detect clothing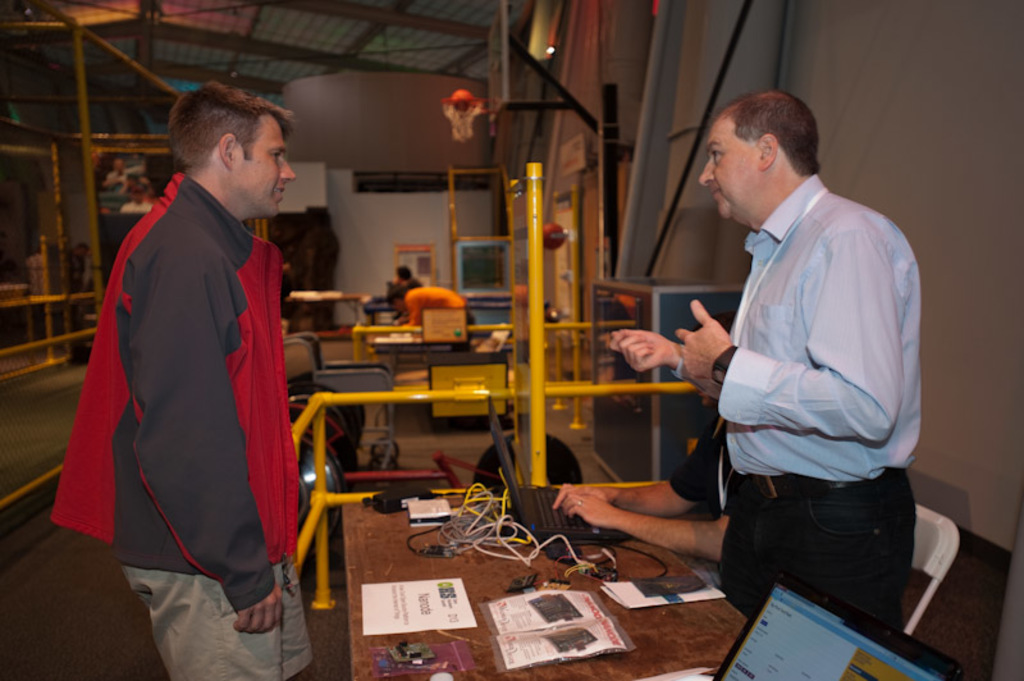
crop(669, 411, 732, 517)
